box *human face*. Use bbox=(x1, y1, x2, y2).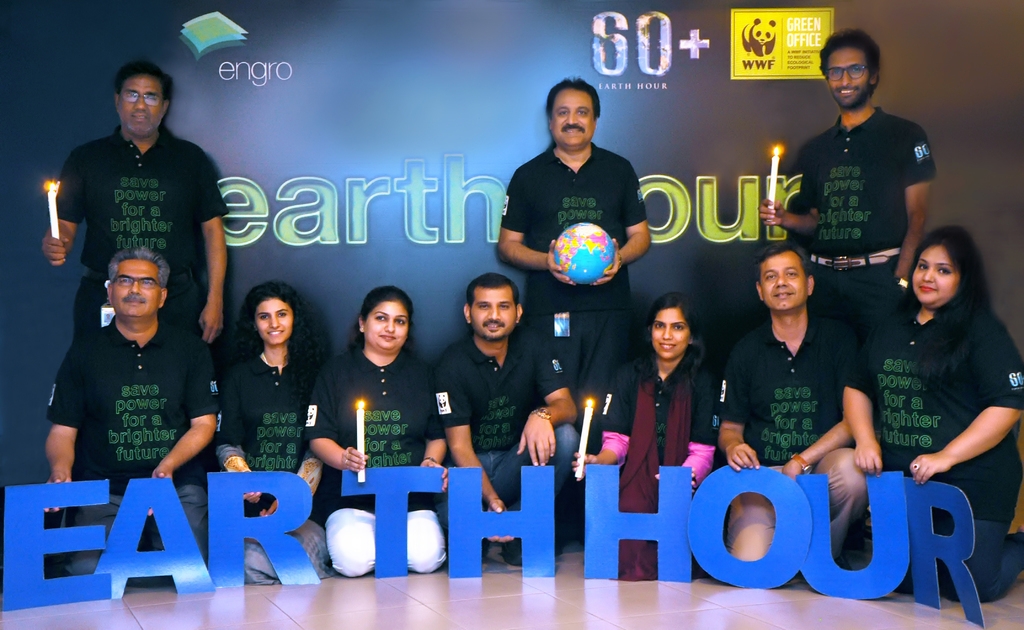
bbox=(915, 247, 958, 301).
